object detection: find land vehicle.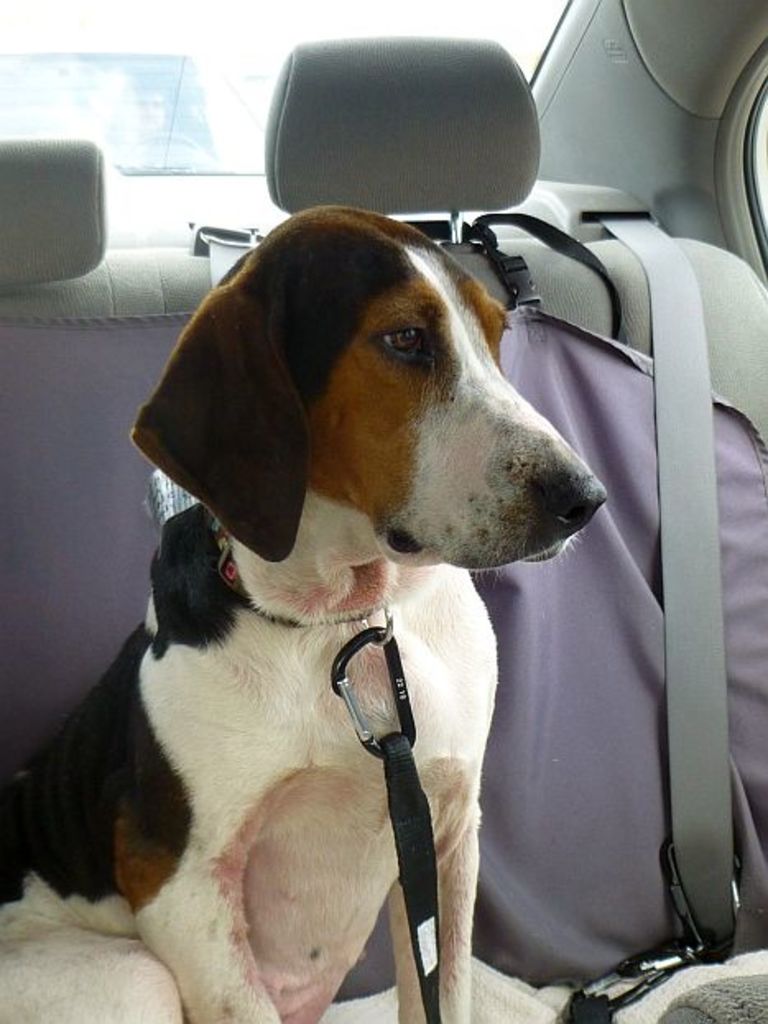
left=0, top=43, right=225, bottom=250.
